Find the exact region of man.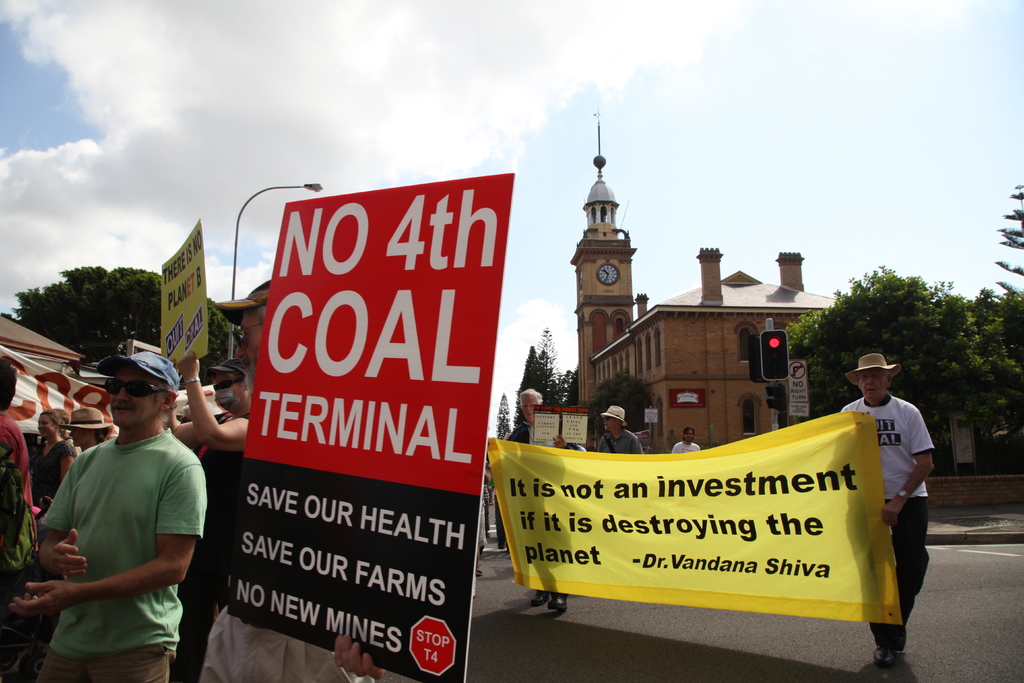
Exact region: <region>600, 406, 637, 461</region>.
